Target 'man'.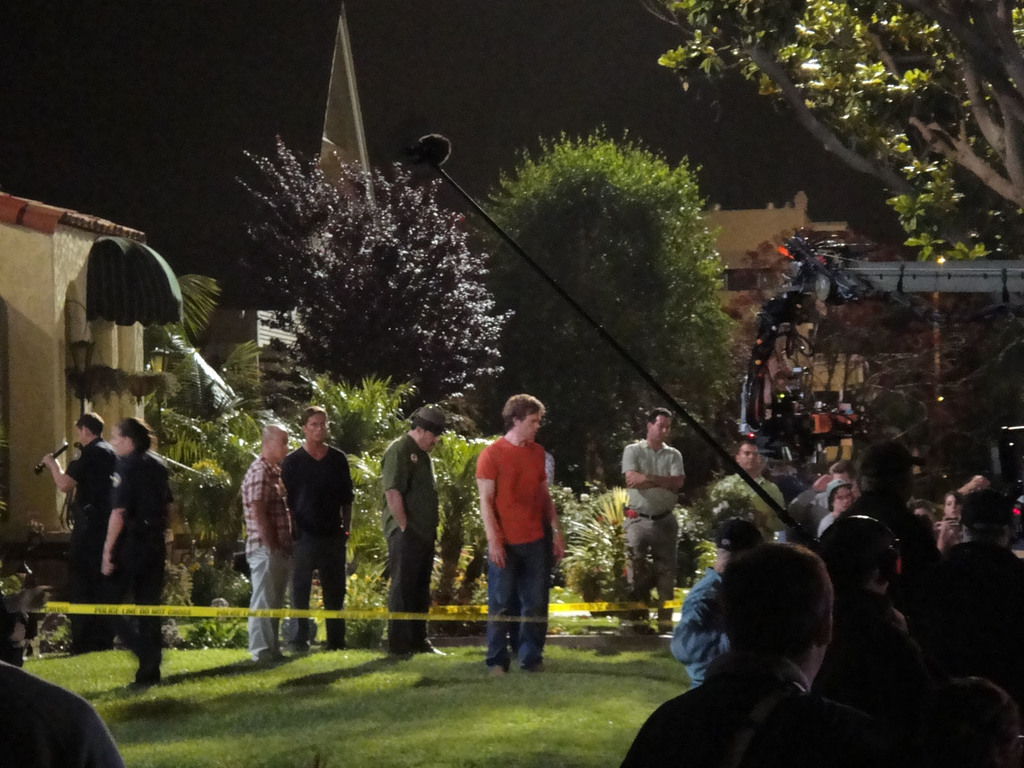
Target region: bbox=[508, 433, 554, 650].
